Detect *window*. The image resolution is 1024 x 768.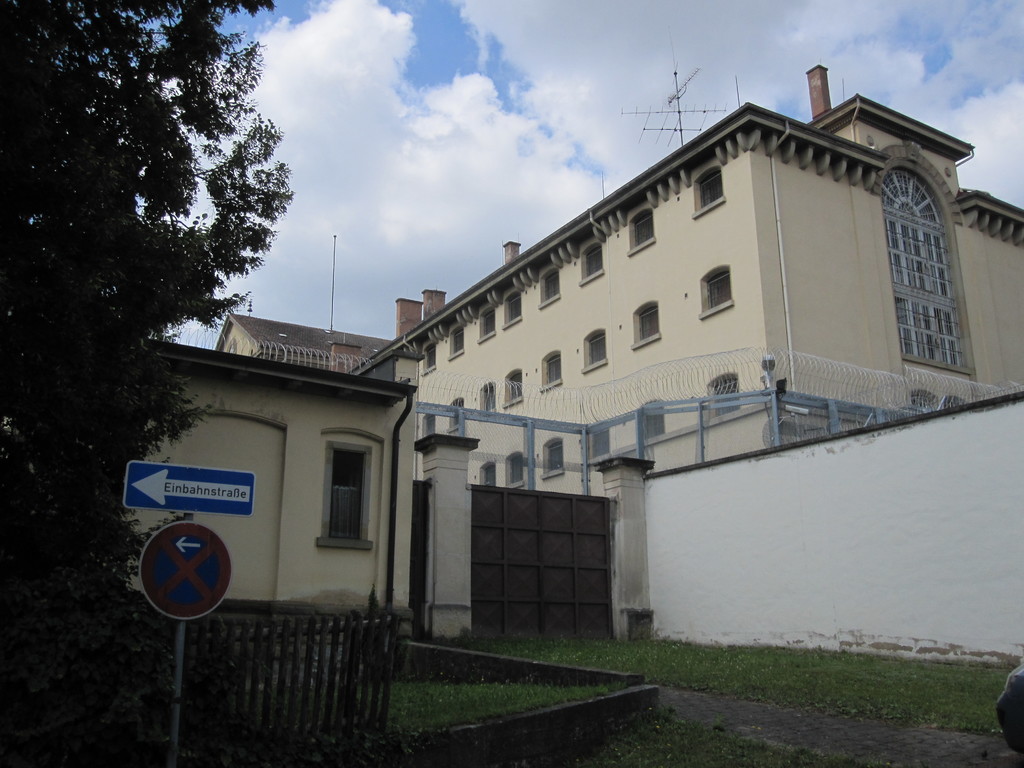
x1=506, y1=452, x2=526, y2=487.
